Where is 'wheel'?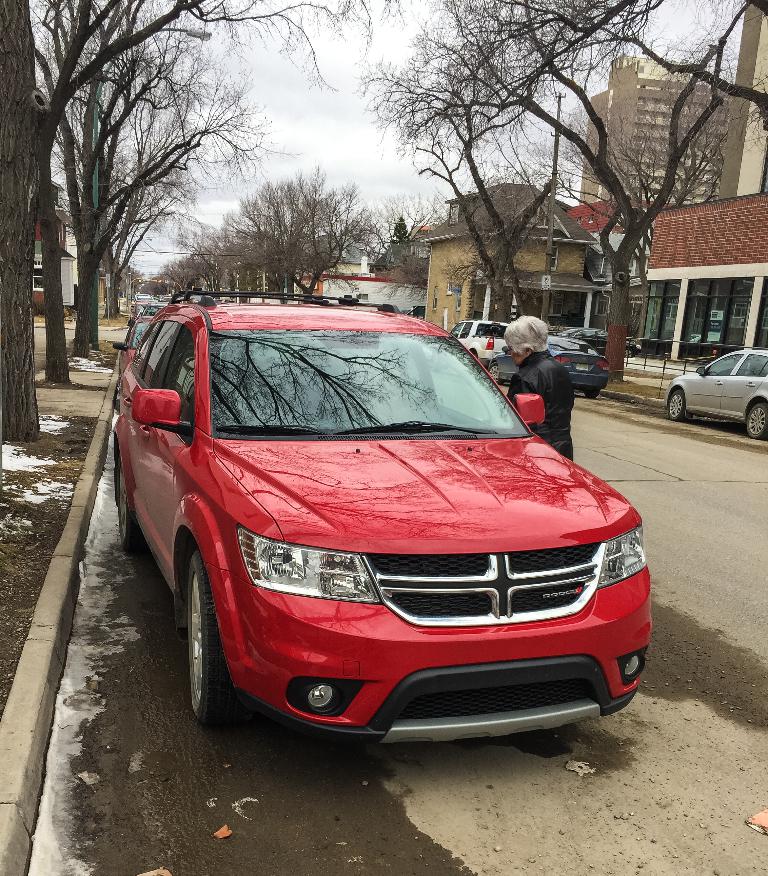
[left=171, top=543, right=240, bottom=716].
